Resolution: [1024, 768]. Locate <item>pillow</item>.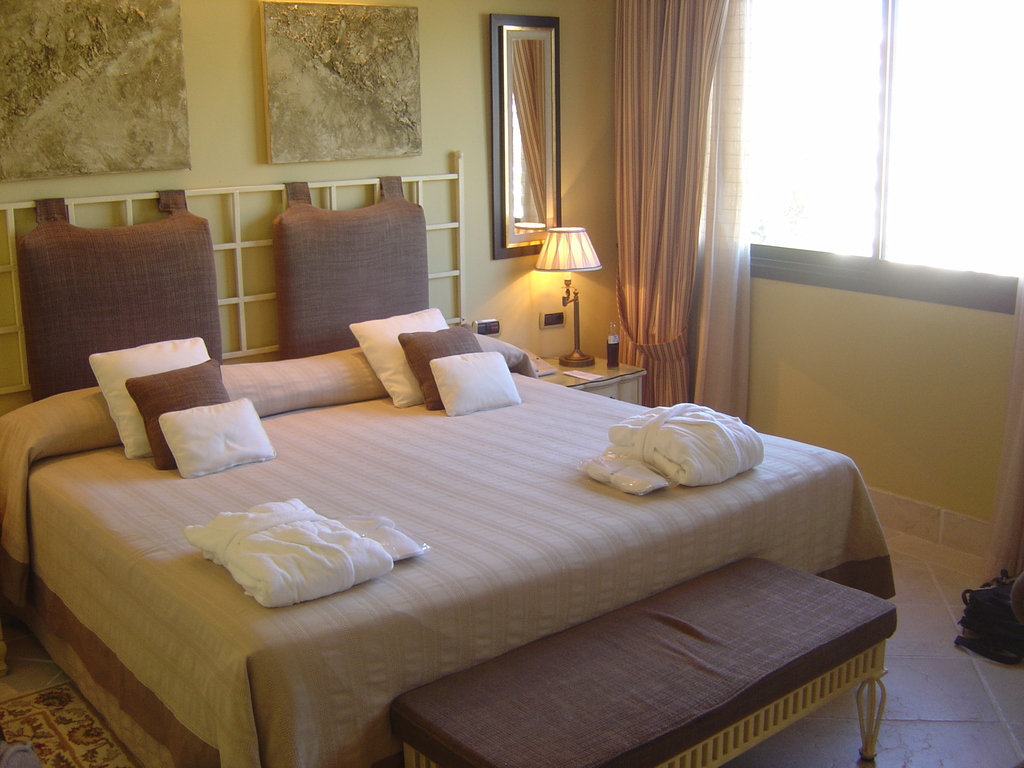
x1=132 y1=363 x2=234 y2=466.
